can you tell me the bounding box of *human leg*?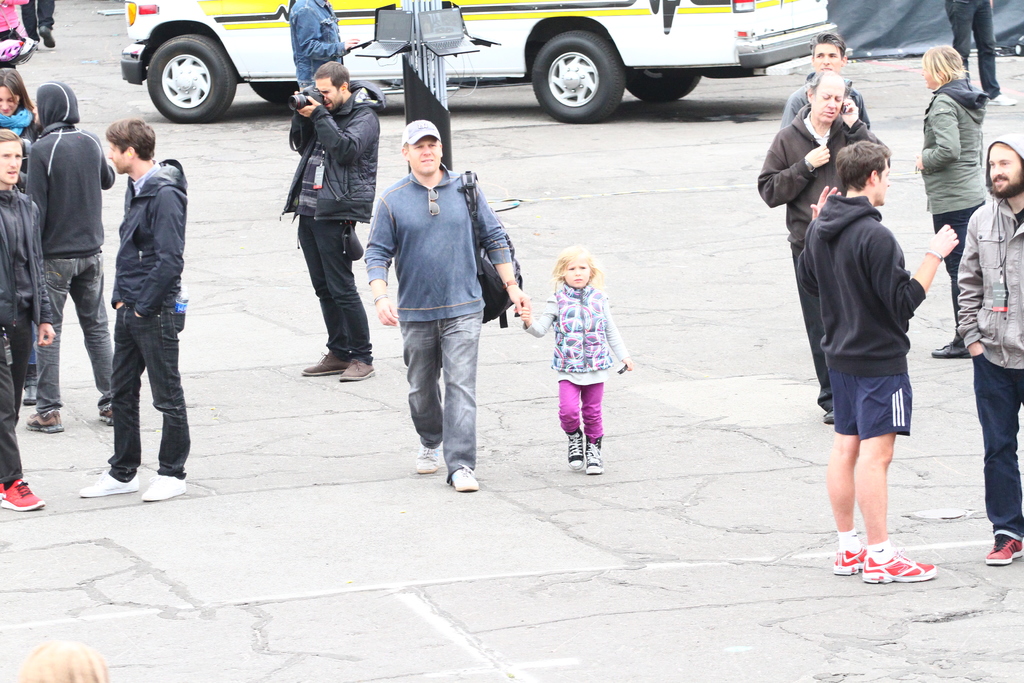
(0,331,39,513).
